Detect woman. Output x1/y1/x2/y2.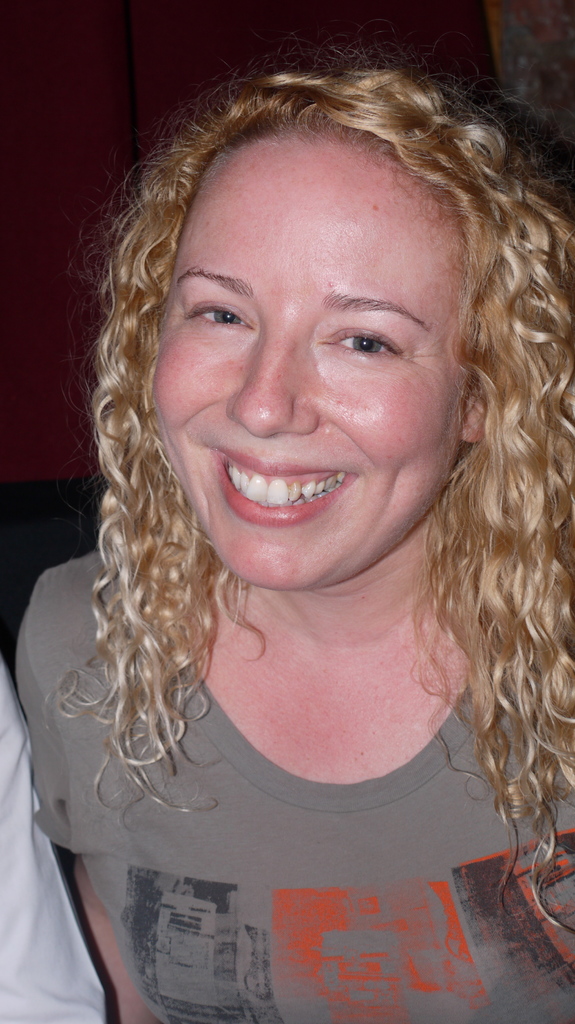
10/0/564/1000.
